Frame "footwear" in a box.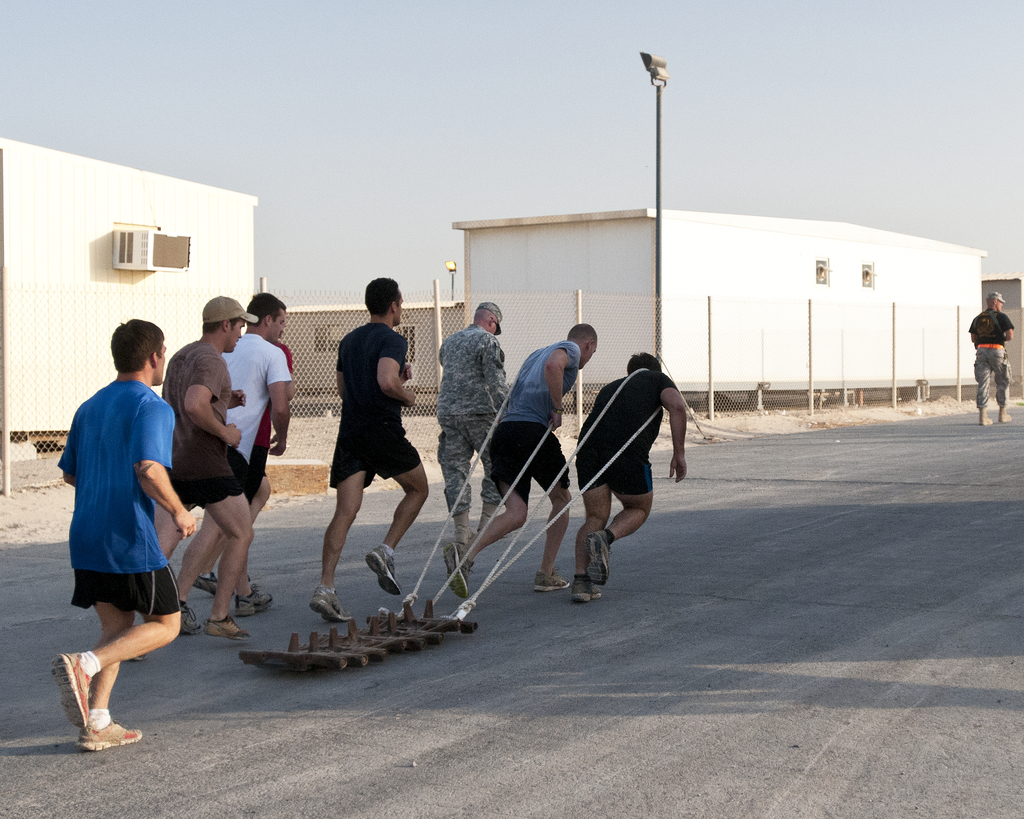
[209, 605, 253, 646].
